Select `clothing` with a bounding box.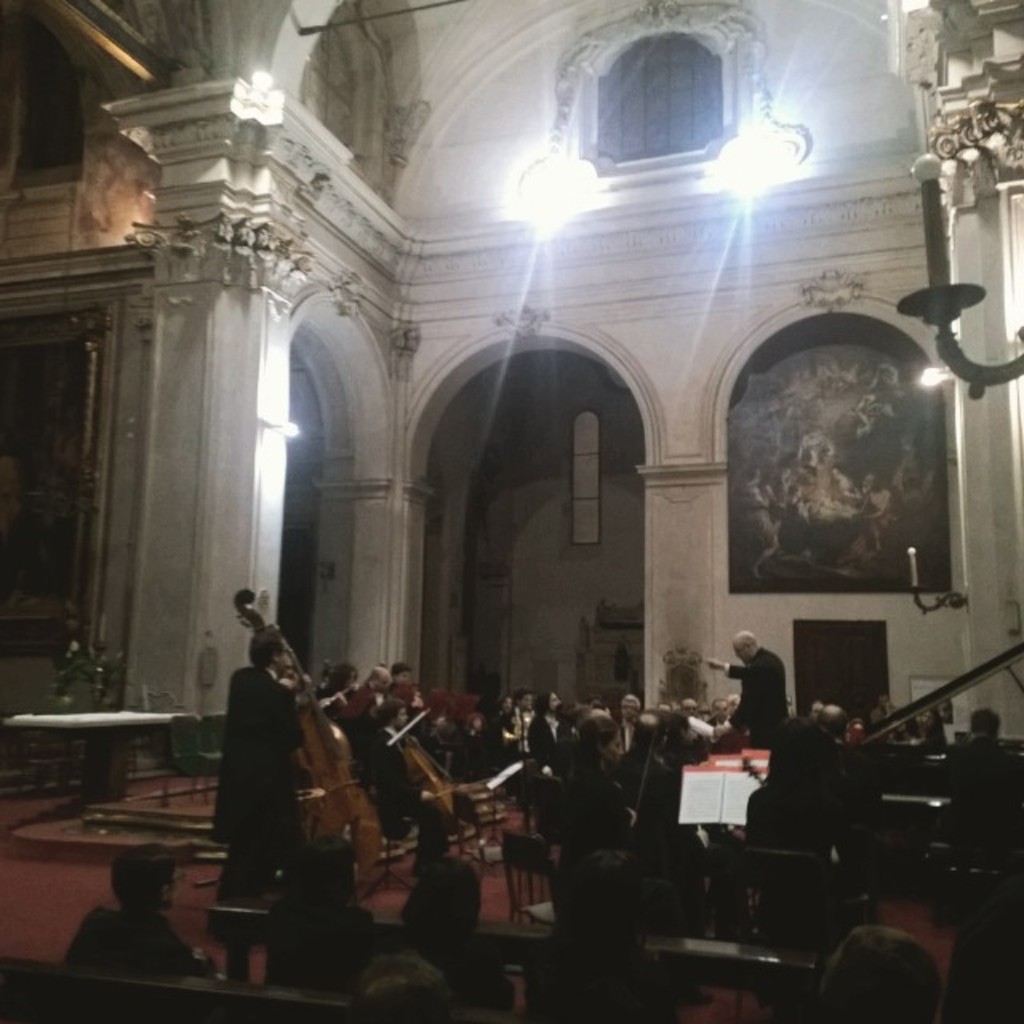
{"x1": 339, "y1": 707, "x2": 416, "y2": 826}.
